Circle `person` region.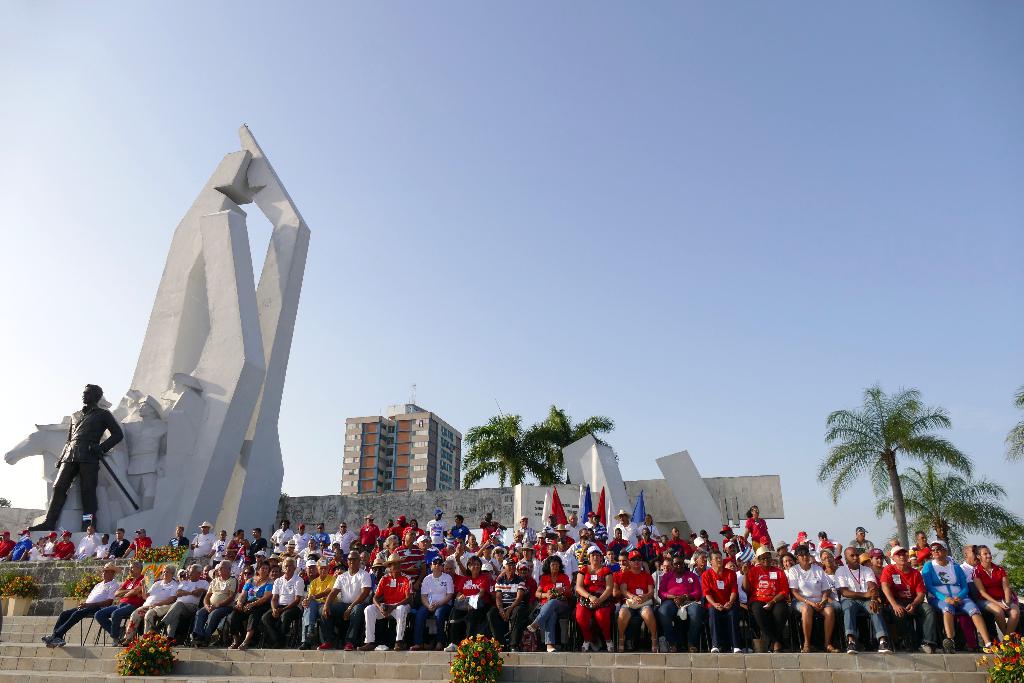
Region: <bbox>658, 558, 700, 650</bbox>.
